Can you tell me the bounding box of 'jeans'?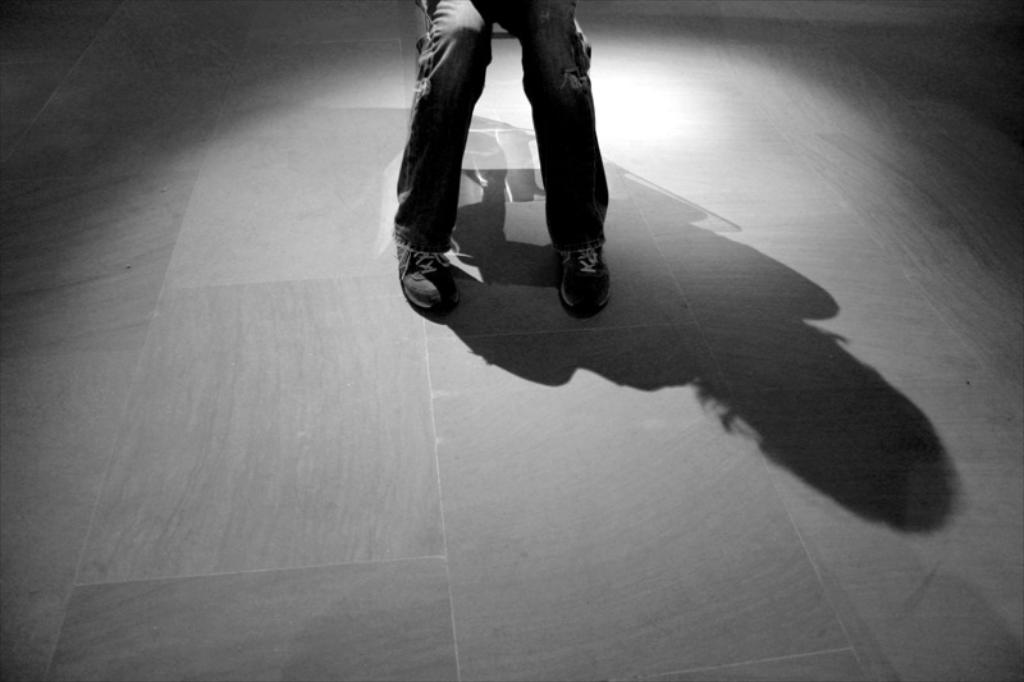
BBox(390, 1, 621, 322).
